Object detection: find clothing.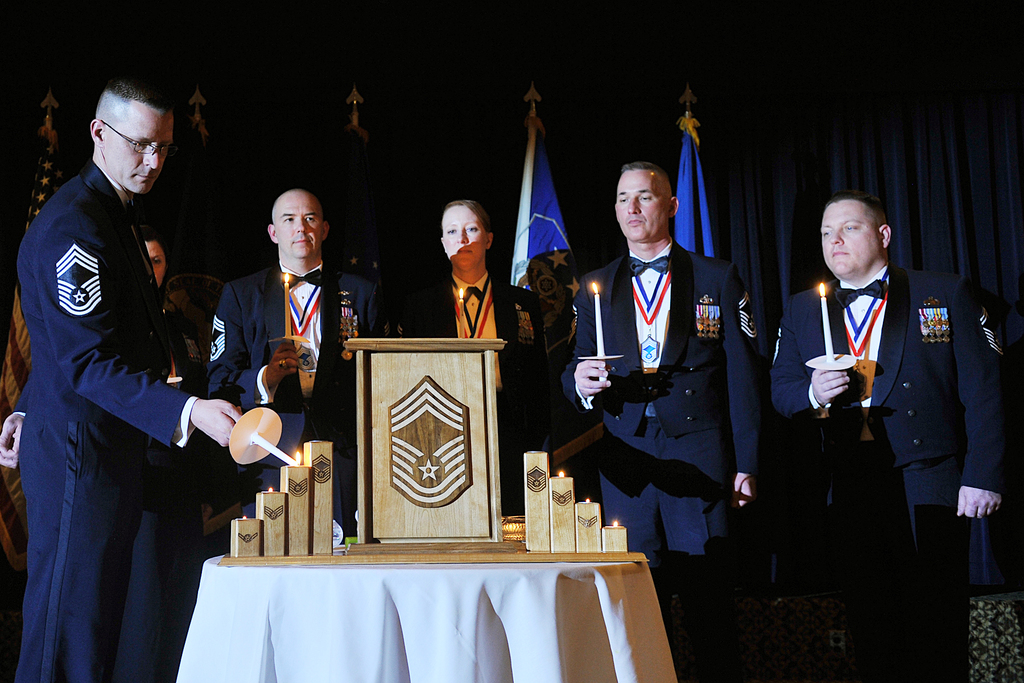
bbox=[769, 261, 1010, 682].
